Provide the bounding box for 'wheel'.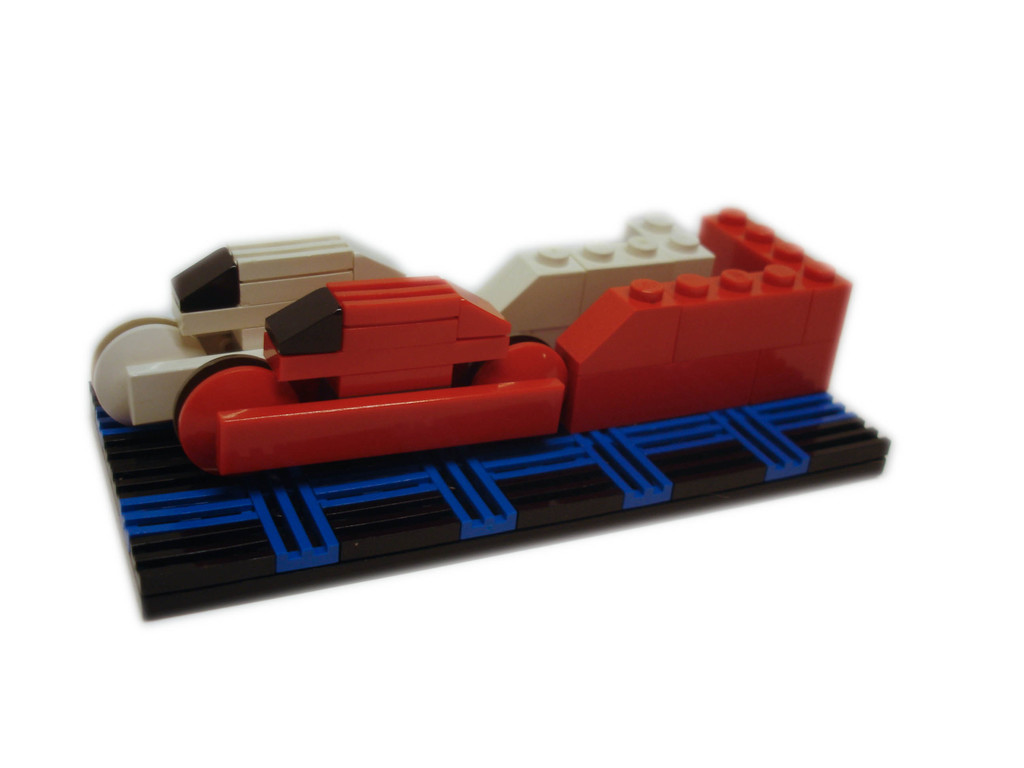
region(182, 339, 308, 477).
